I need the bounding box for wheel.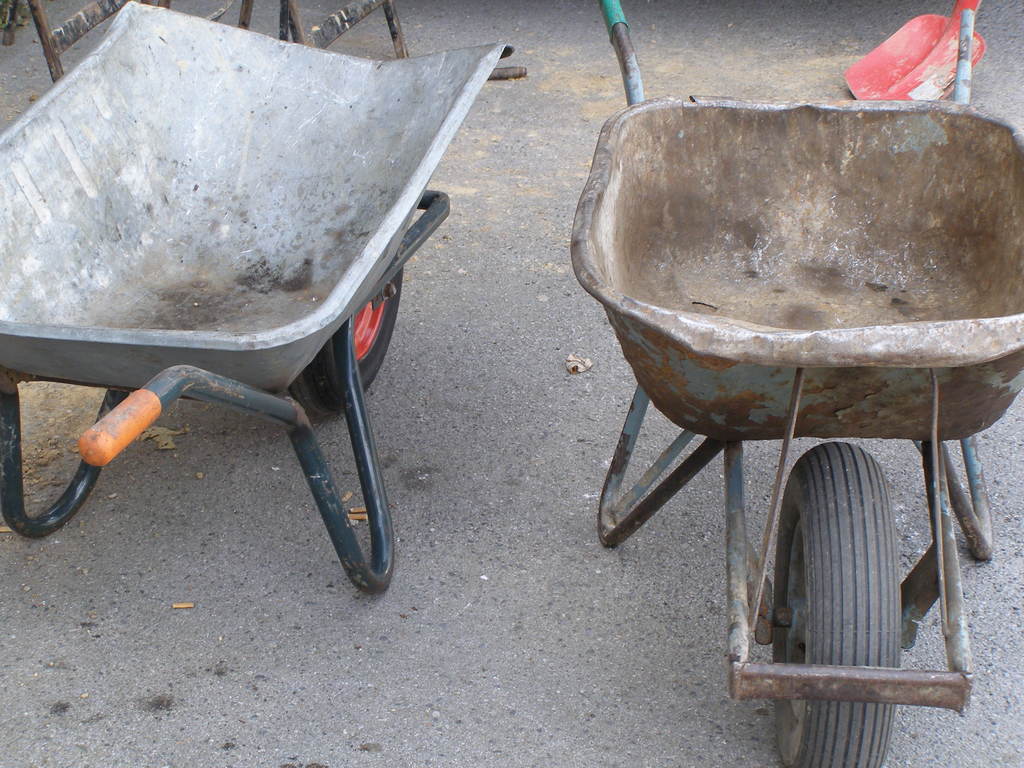
Here it is: <region>772, 440, 901, 767</region>.
